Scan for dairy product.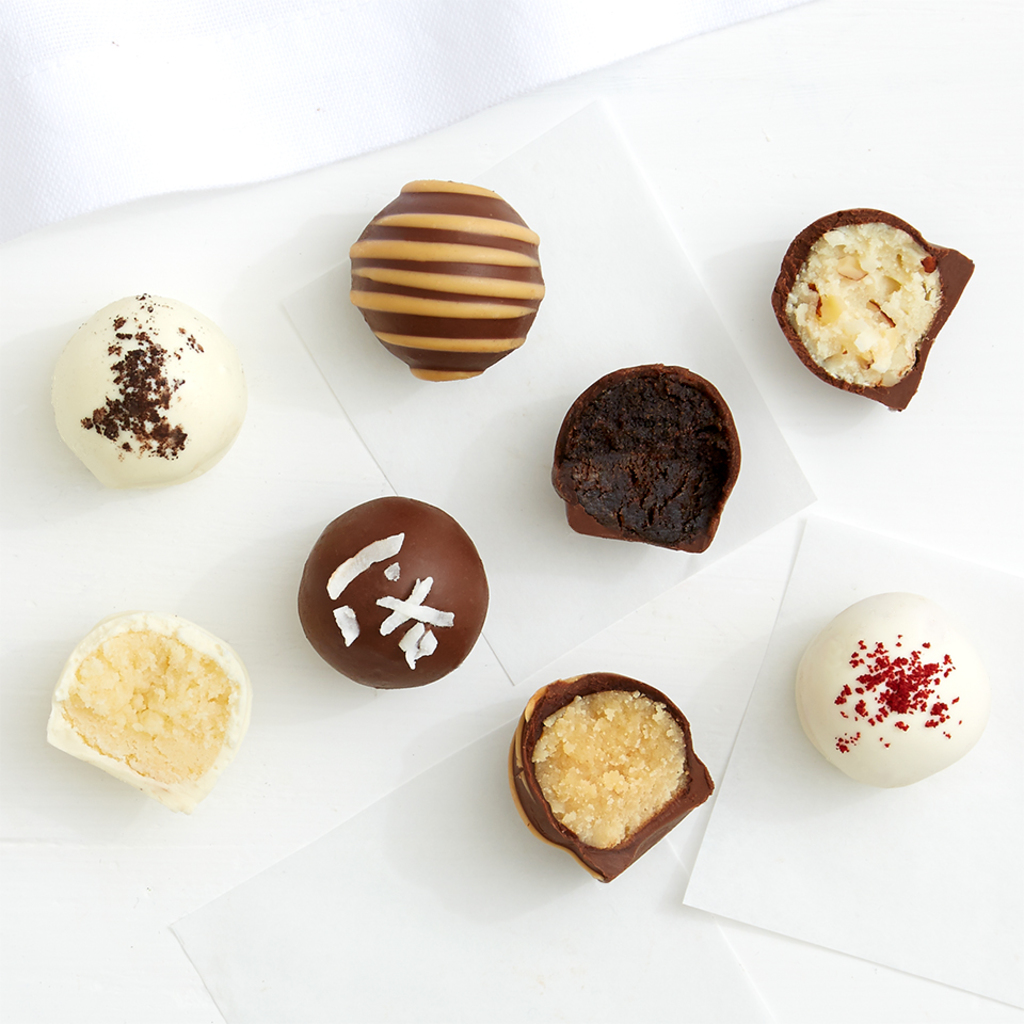
Scan result: l=774, t=219, r=978, b=407.
